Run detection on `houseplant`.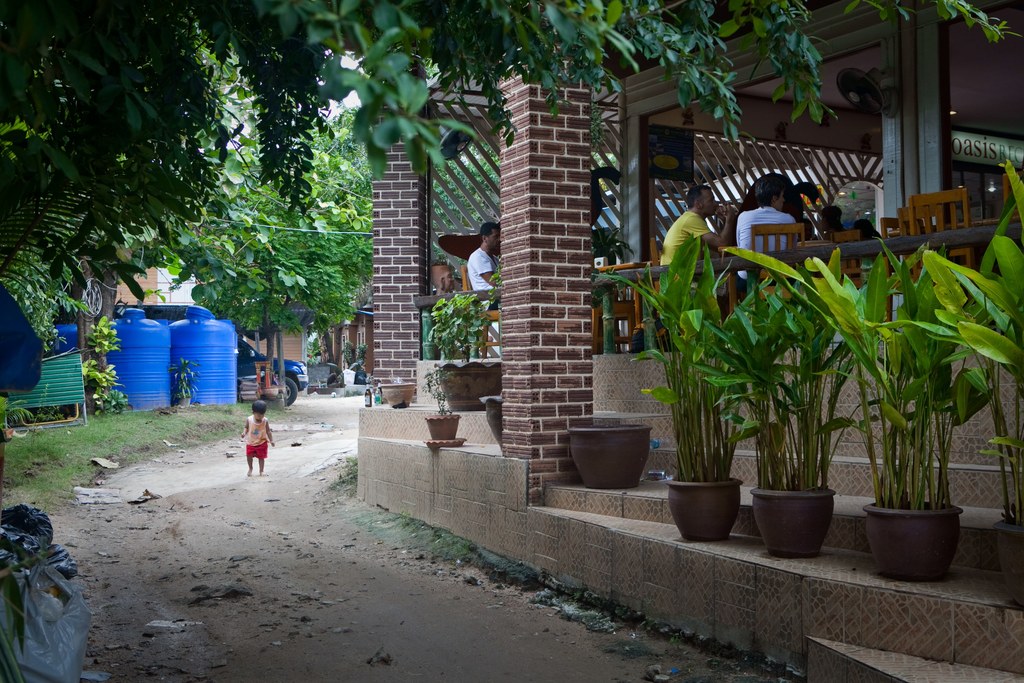
Result: 168 353 203 404.
